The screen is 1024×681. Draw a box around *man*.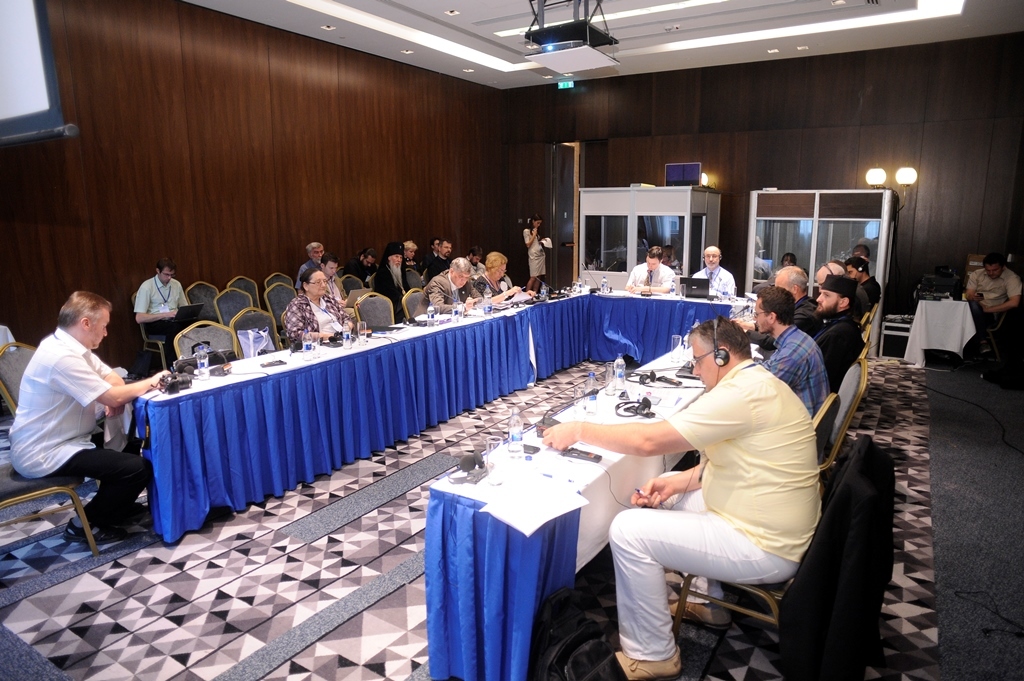
3 288 173 548.
